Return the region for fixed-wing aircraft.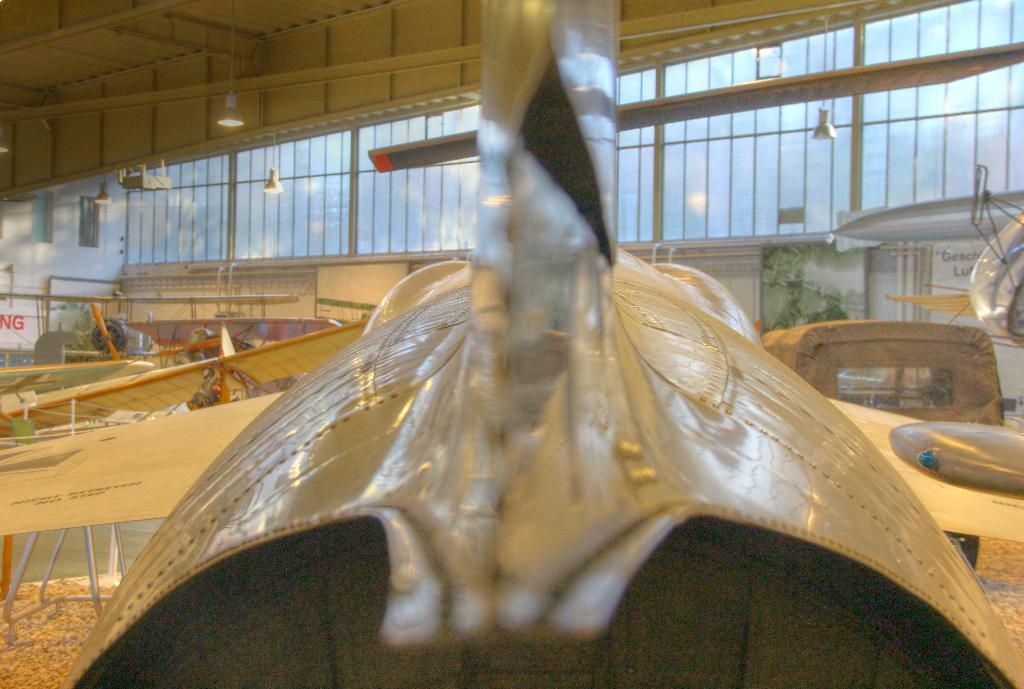
detection(116, 312, 349, 367).
